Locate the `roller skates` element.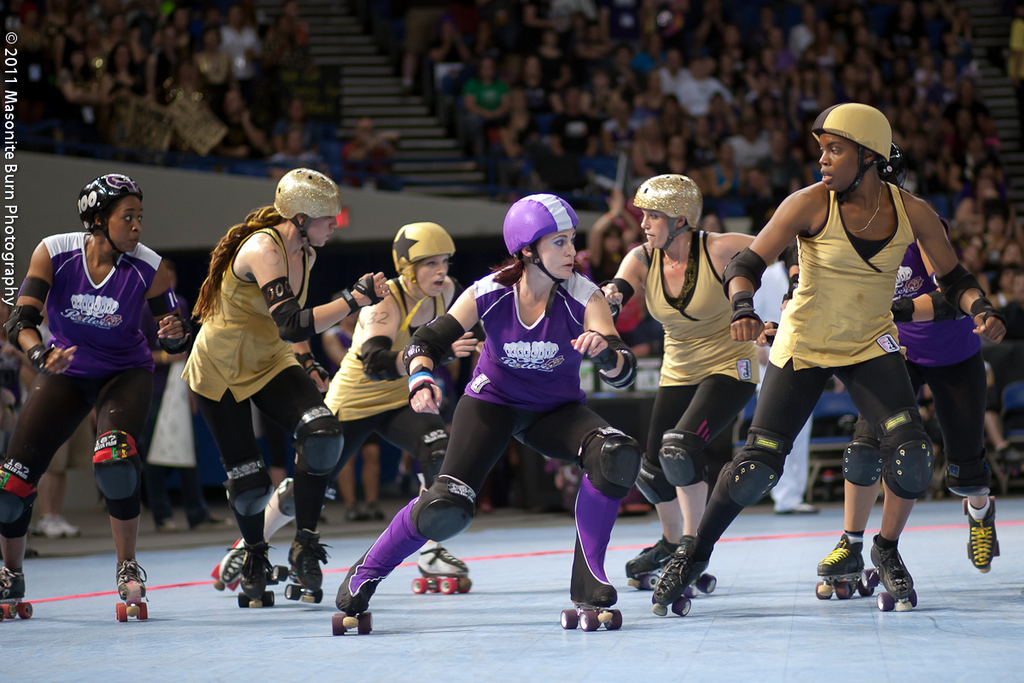
Element bbox: left=962, top=495, right=998, bottom=575.
